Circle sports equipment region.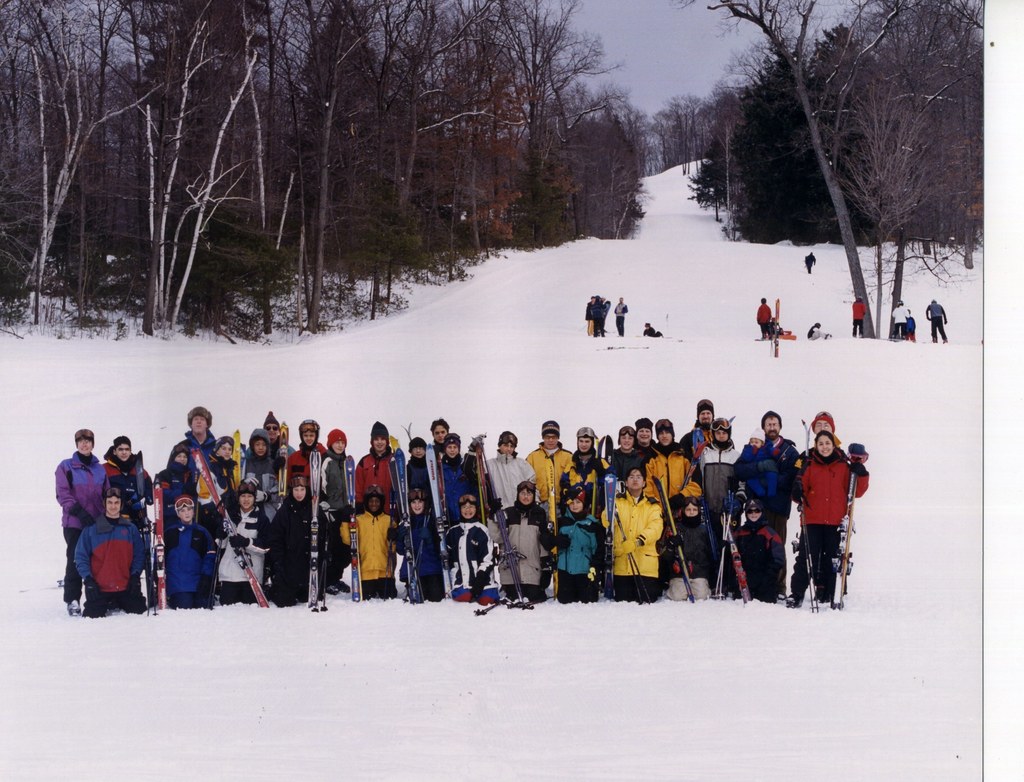
Region: locate(615, 511, 650, 603).
